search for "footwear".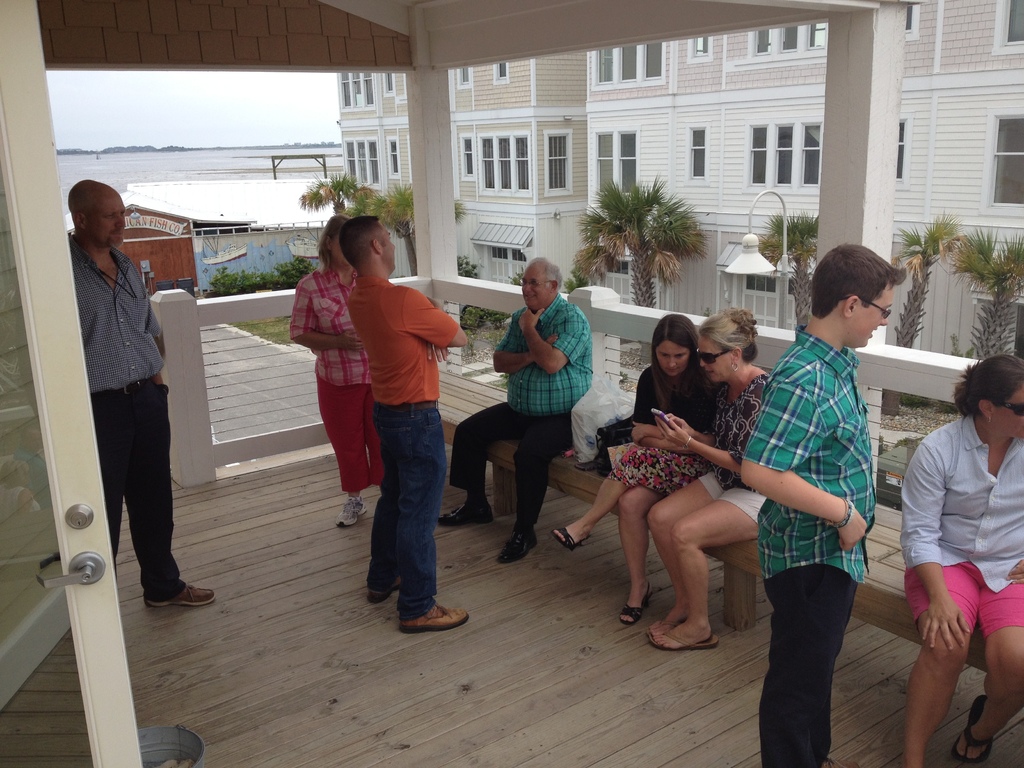
Found at crop(649, 635, 718, 653).
